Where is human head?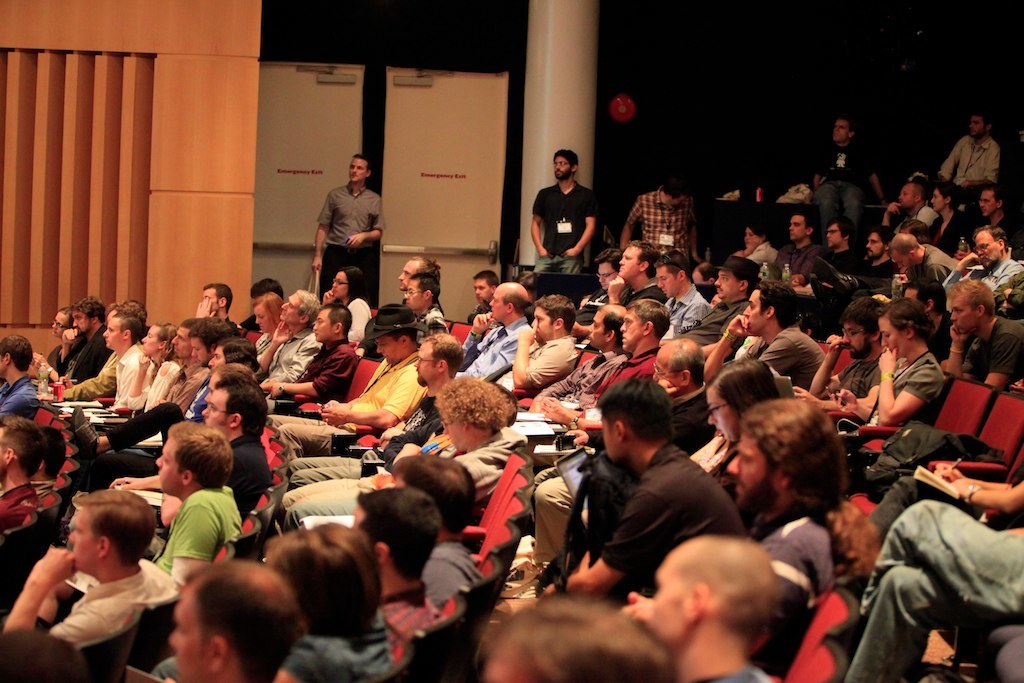
[203, 362, 258, 401].
